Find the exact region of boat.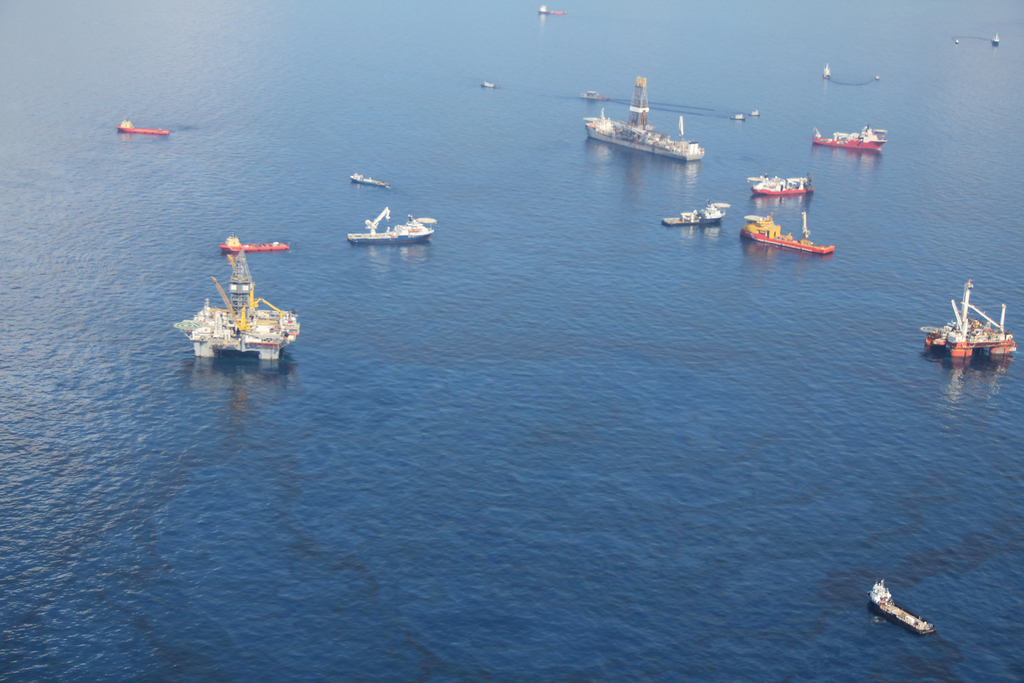
Exact region: 586:76:710:163.
